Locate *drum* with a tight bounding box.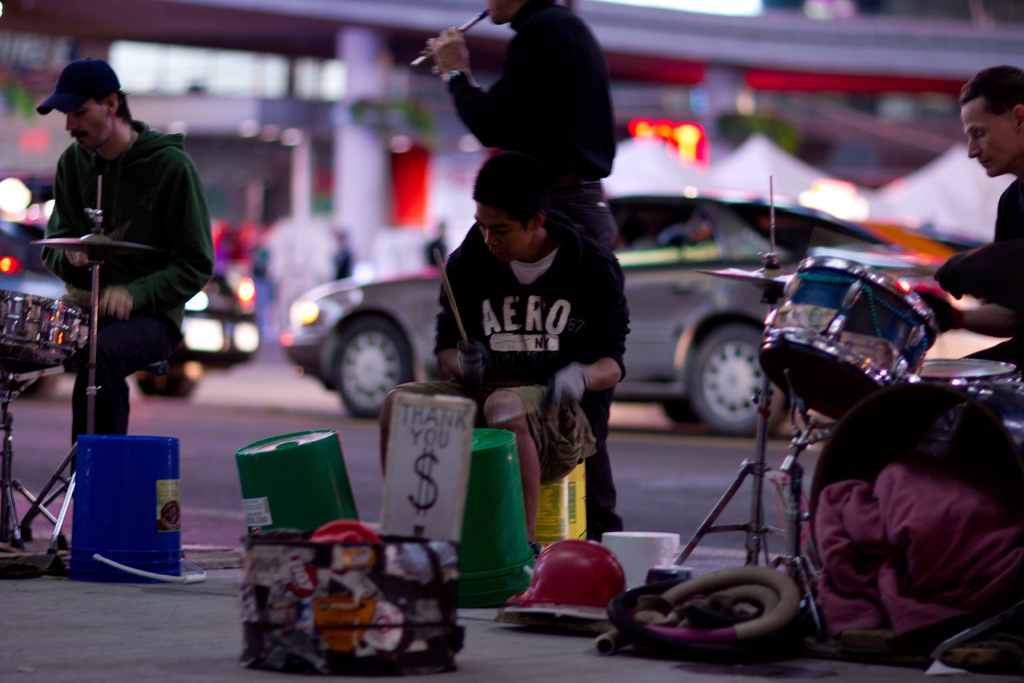
(left=0, top=289, right=90, bottom=368).
